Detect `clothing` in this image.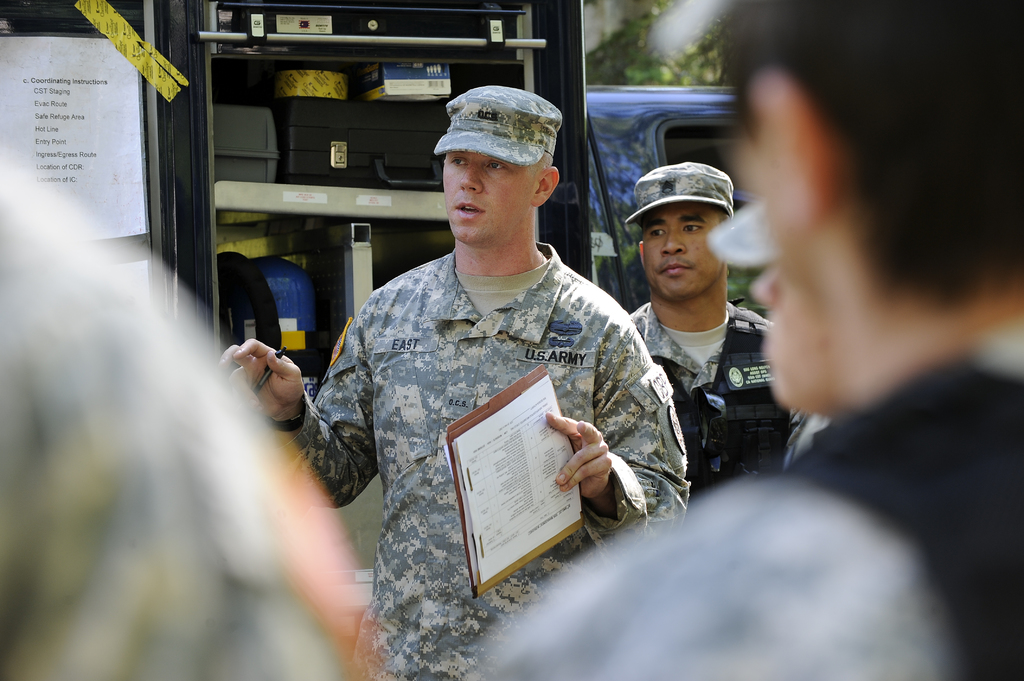
Detection: <bbox>288, 244, 691, 680</bbox>.
